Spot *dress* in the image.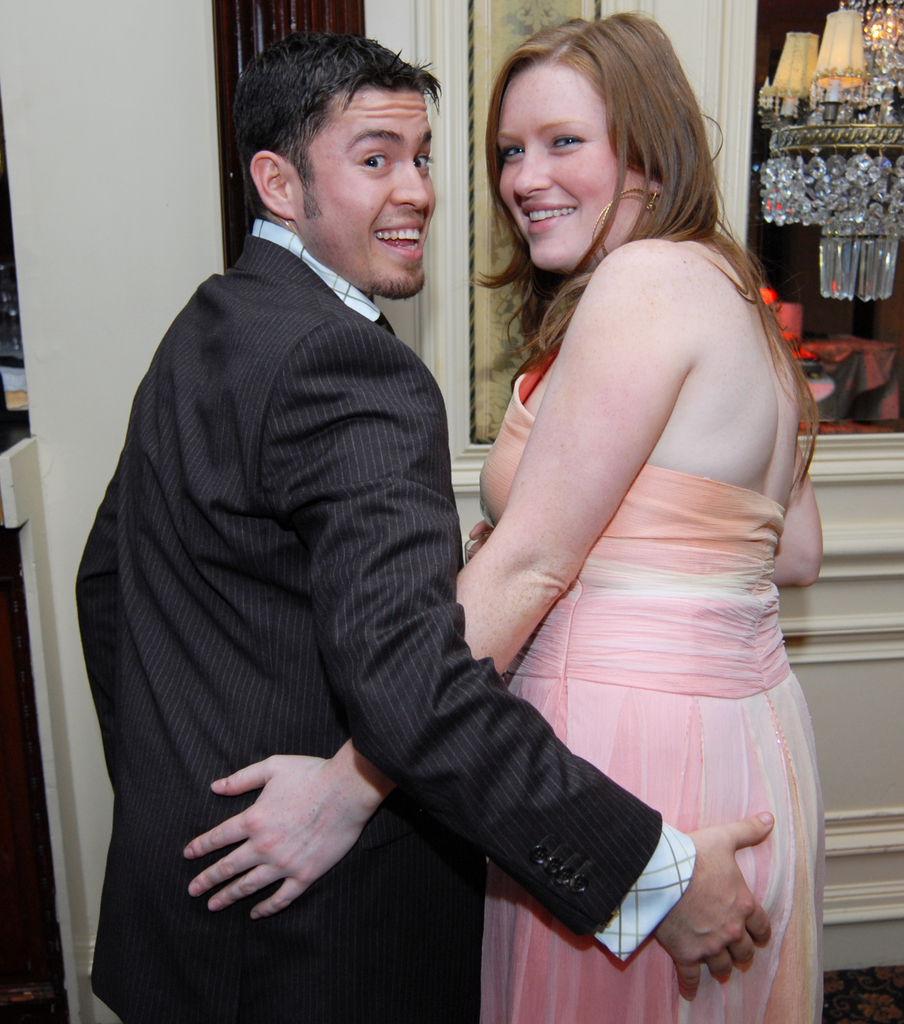
*dress* found at bbox(479, 331, 823, 1023).
